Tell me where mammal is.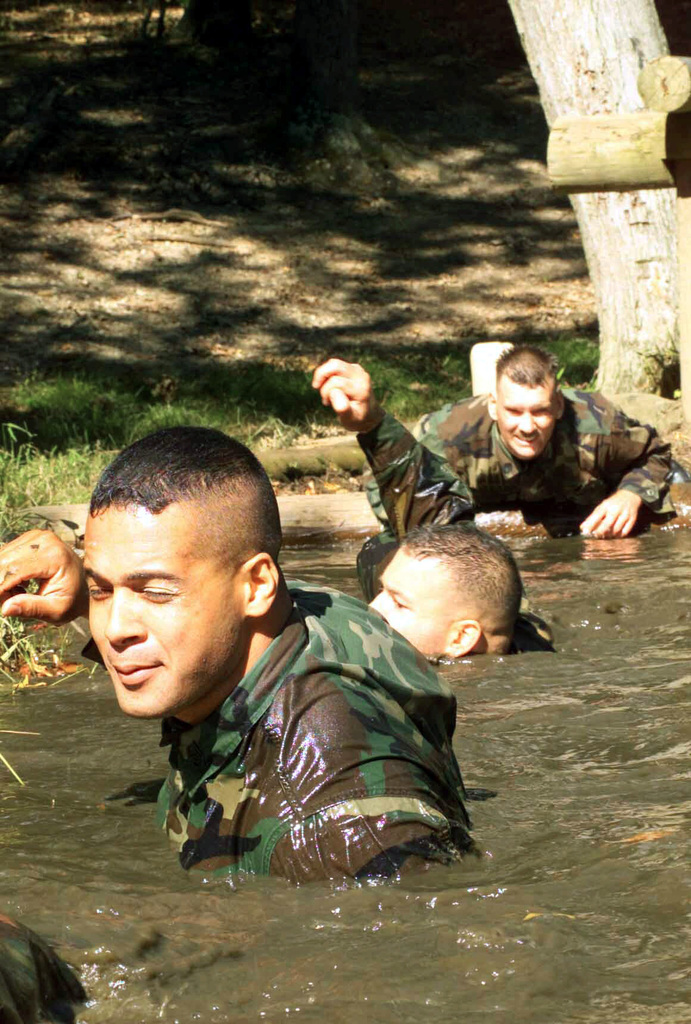
mammal is at pyautogui.locateOnScreen(363, 348, 688, 533).
